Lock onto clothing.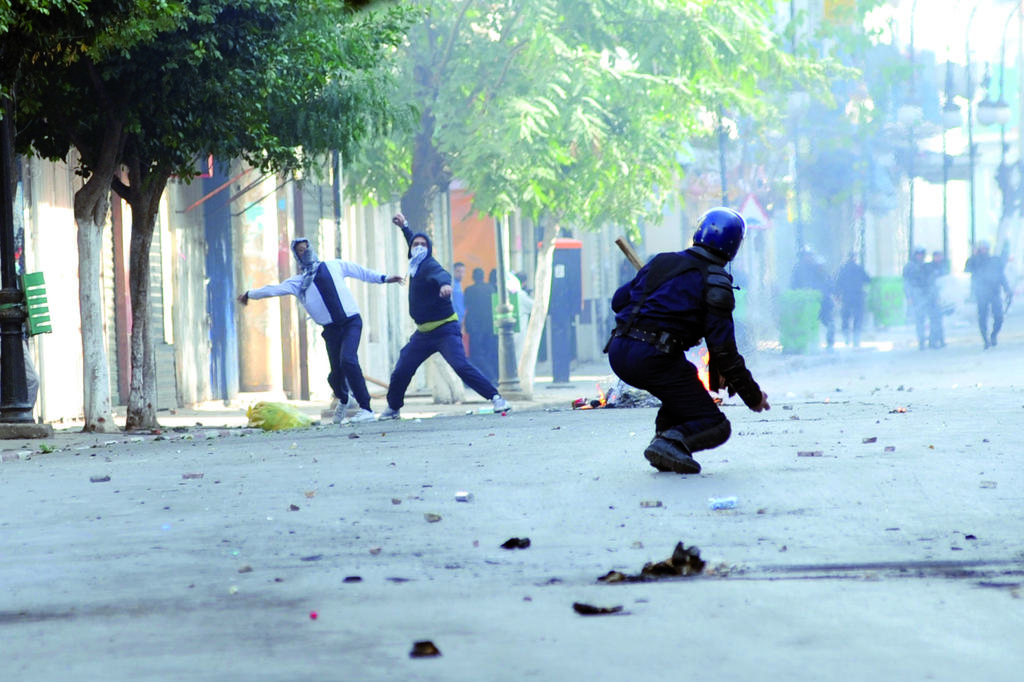
Locked: x1=463 y1=281 x2=499 y2=390.
